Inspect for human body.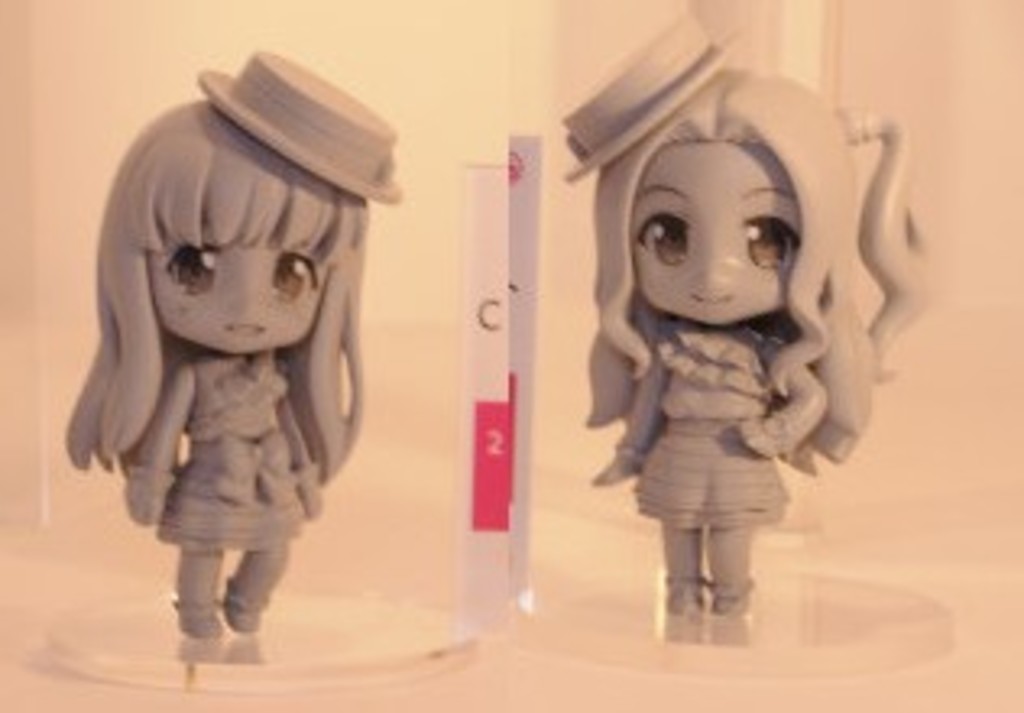
Inspection: region(590, 324, 820, 622).
